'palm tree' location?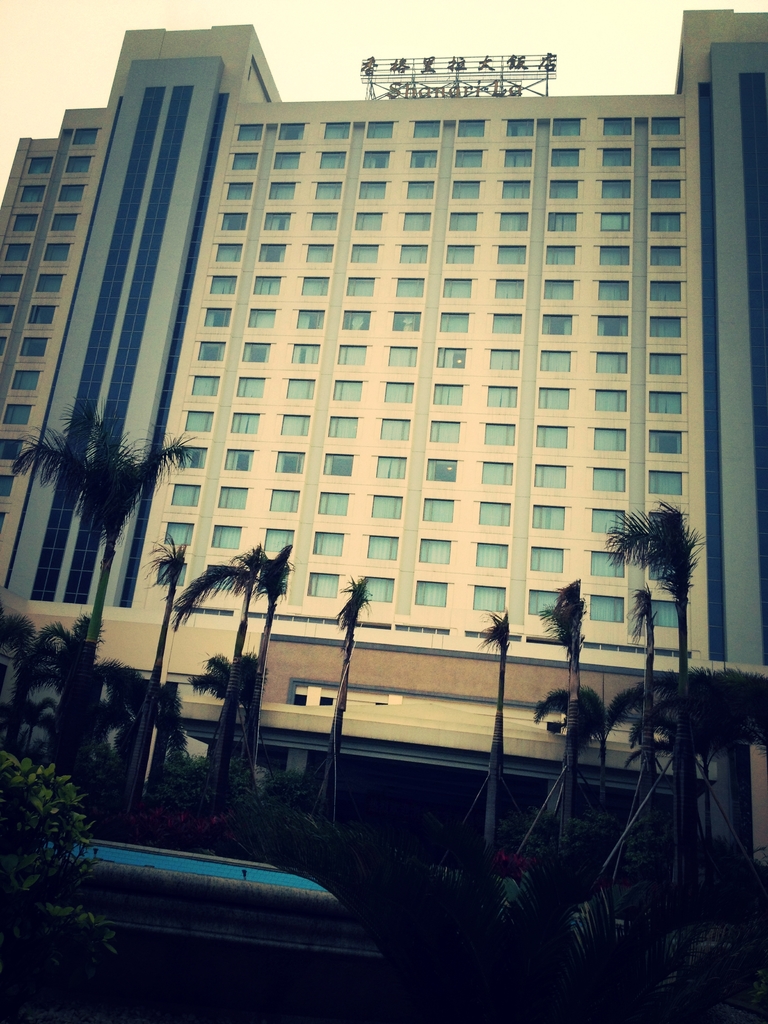
rect(31, 402, 150, 584)
